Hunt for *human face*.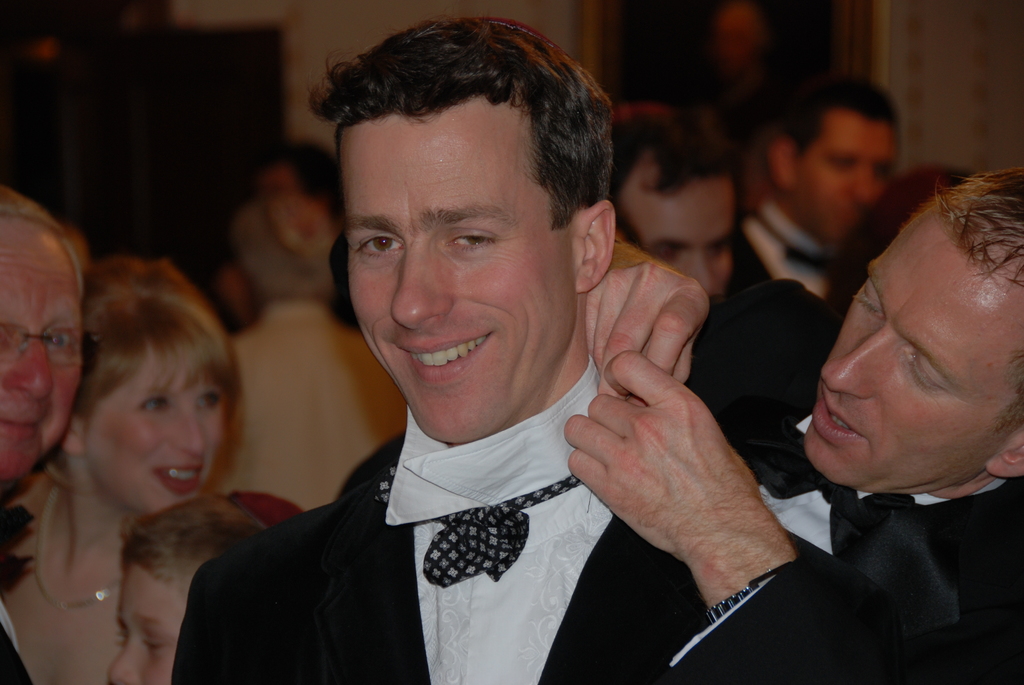
Hunted down at 82/354/222/513.
